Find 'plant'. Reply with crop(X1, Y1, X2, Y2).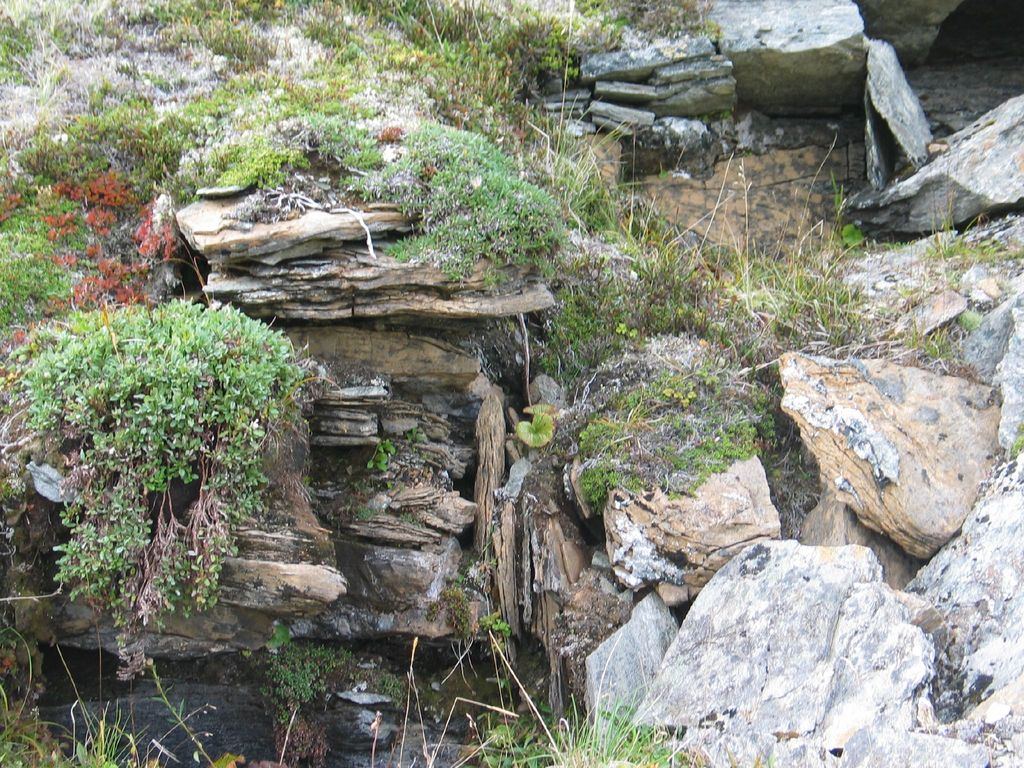
crop(16, 294, 297, 633).
